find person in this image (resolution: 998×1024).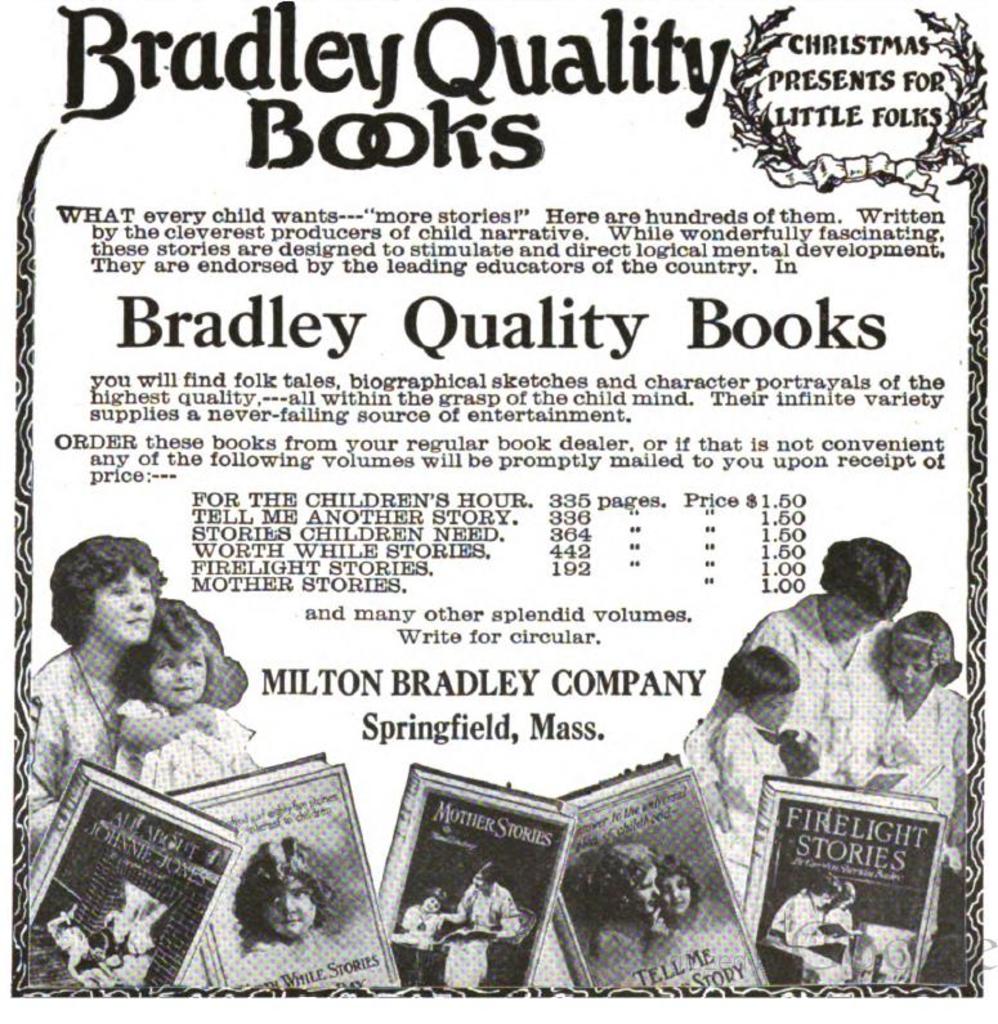
[227, 836, 340, 951].
